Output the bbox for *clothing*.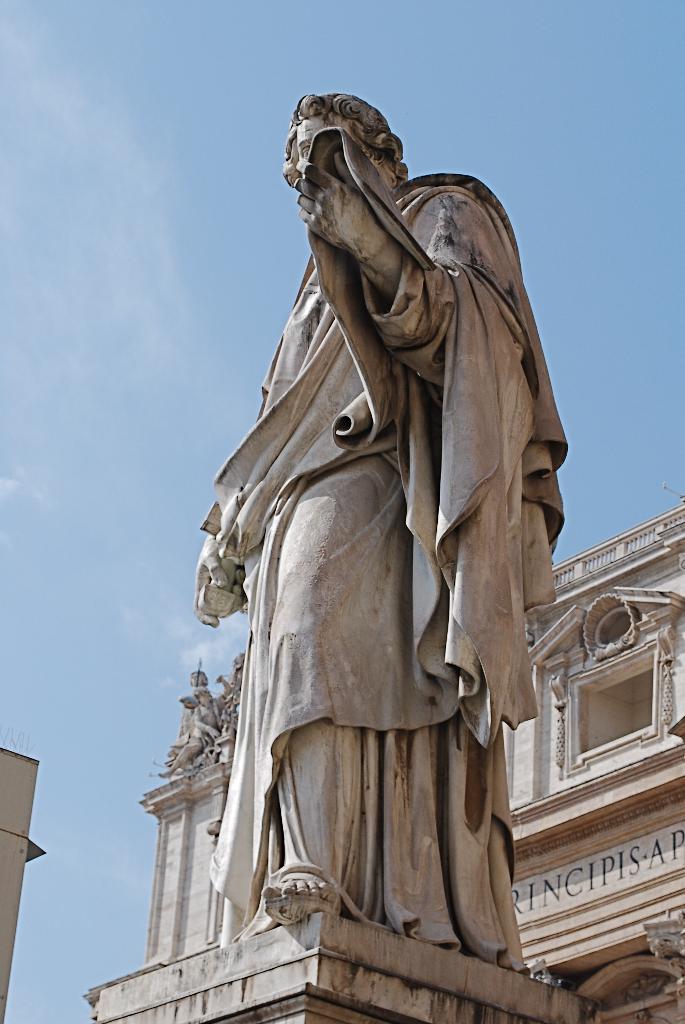
locate(197, 115, 565, 975).
